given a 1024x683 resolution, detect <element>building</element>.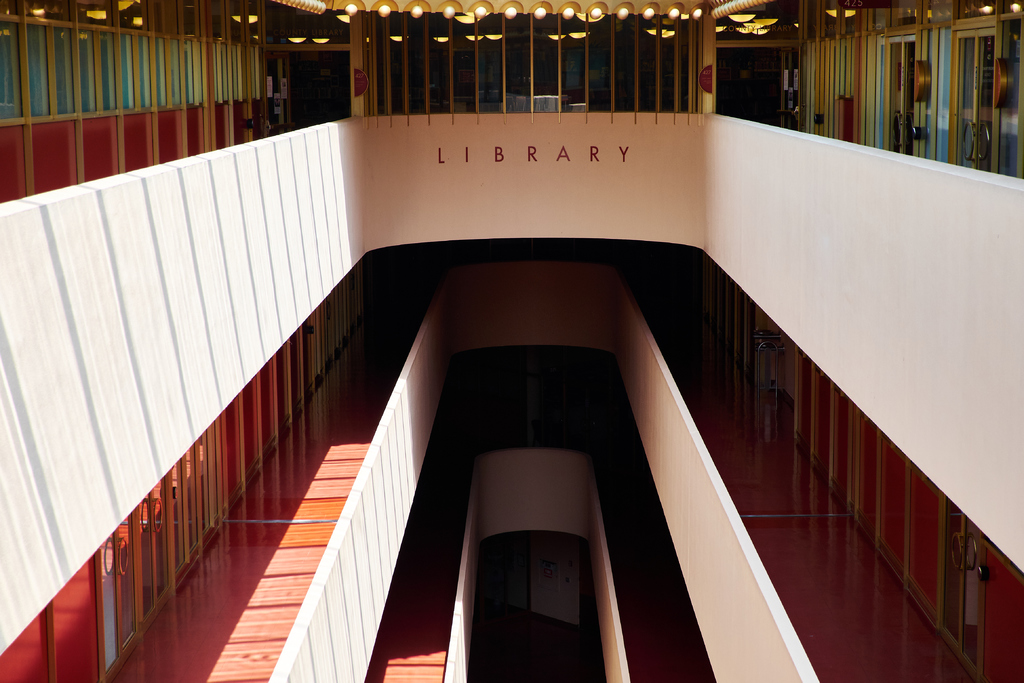
box=[0, 0, 1023, 682].
